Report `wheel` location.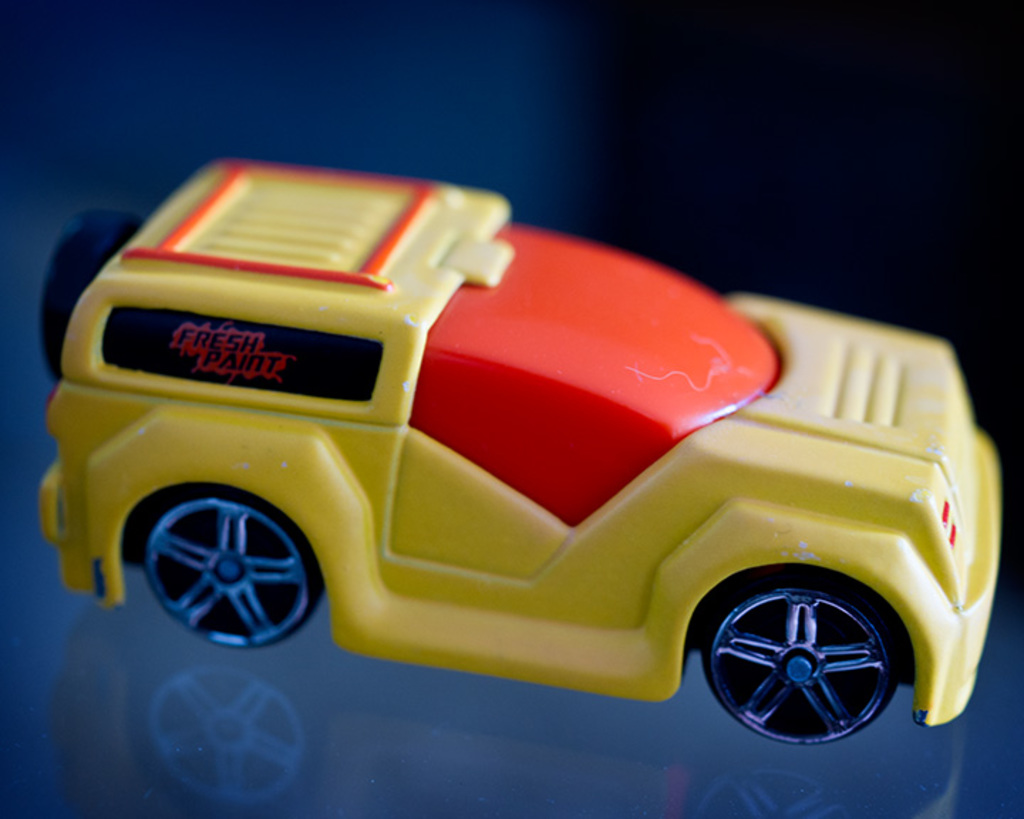
Report: 700/569/909/754.
